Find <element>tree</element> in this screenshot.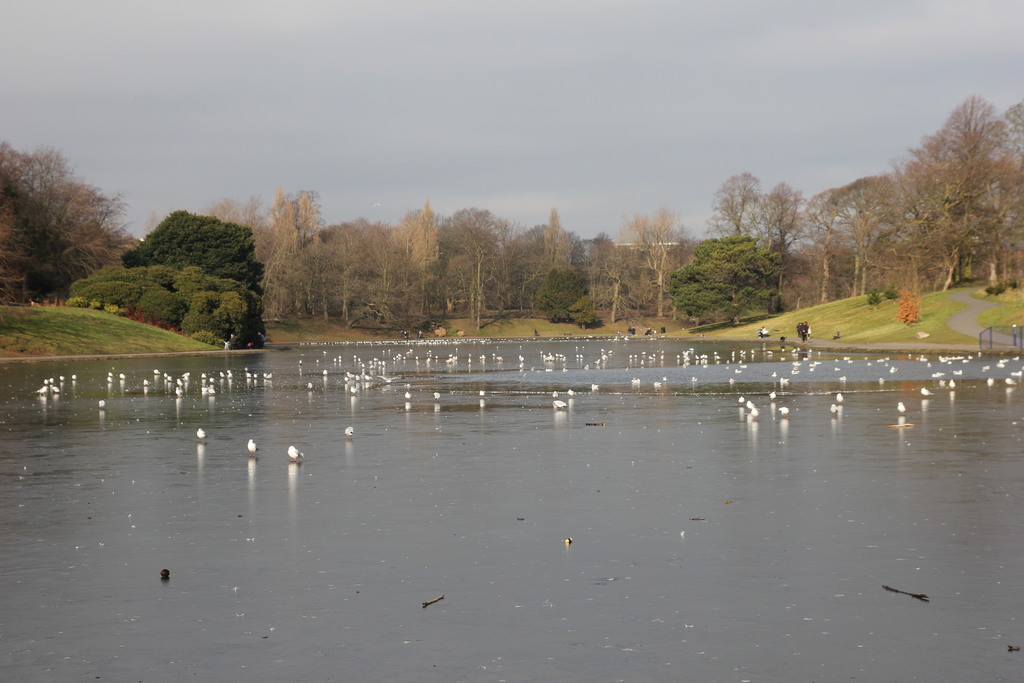
The bounding box for <element>tree</element> is (0,133,134,320).
